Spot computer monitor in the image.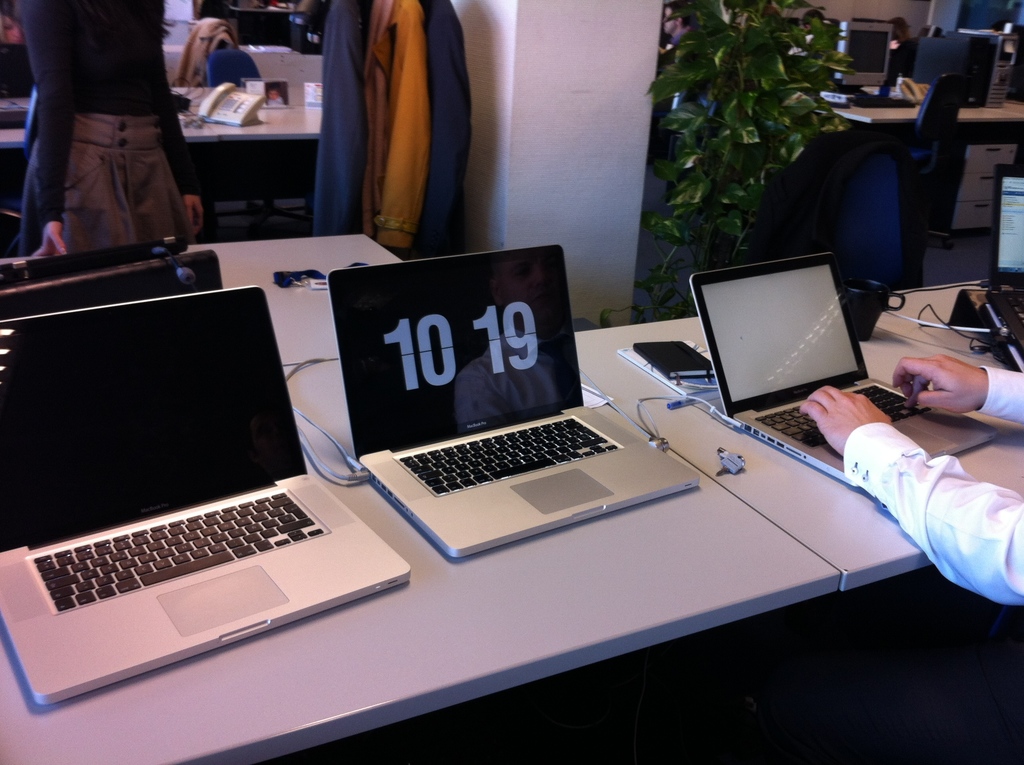
computer monitor found at 836/16/897/87.
